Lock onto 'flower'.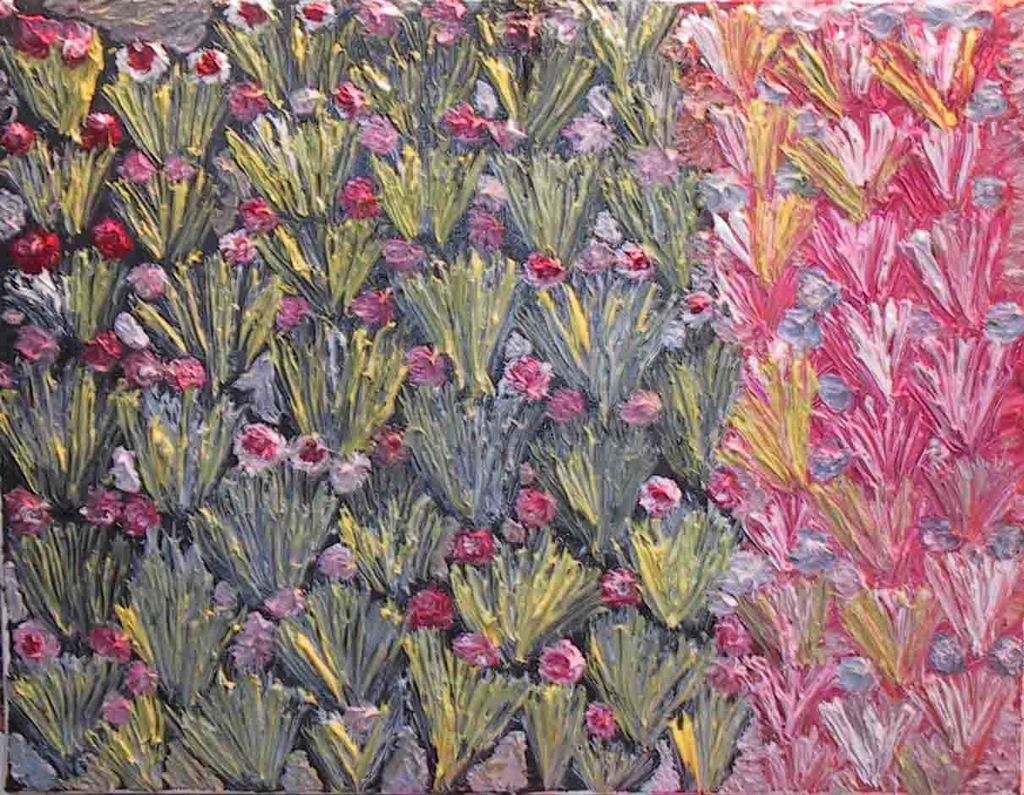
Locked: region(355, 0, 405, 36).
